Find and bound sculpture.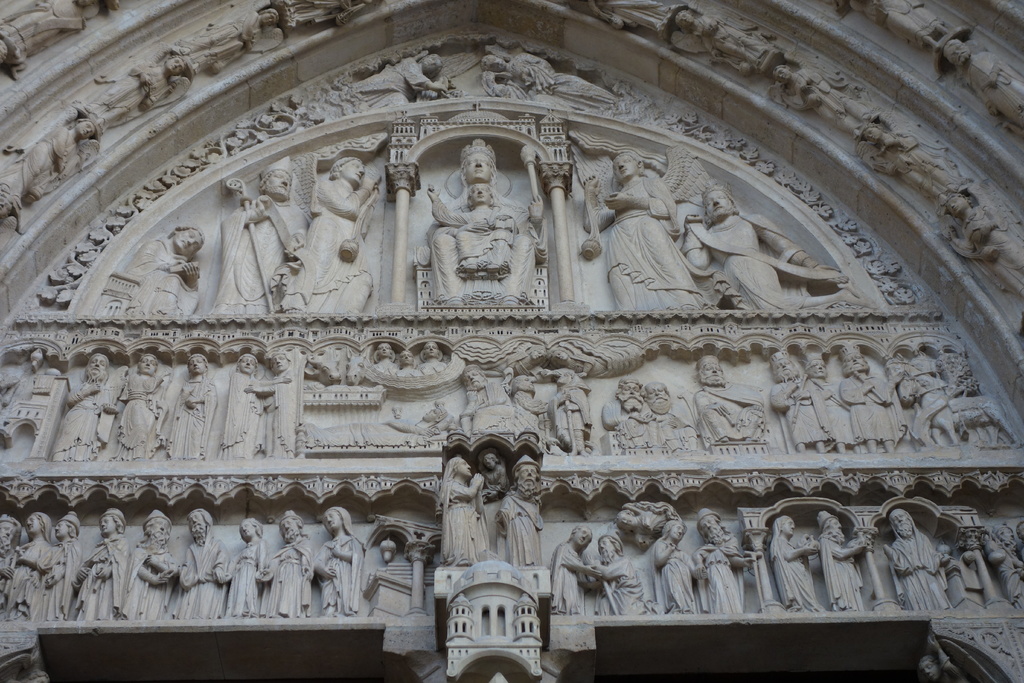
Bound: bbox=(512, 375, 547, 427).
